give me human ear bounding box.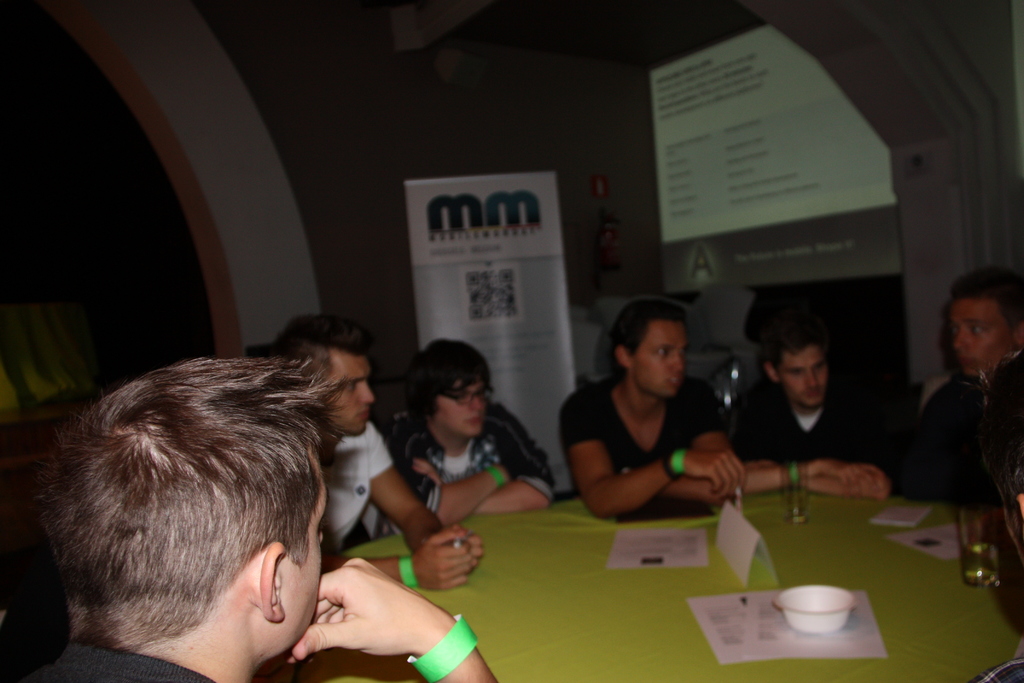
region(260, 536, 283, 621).
